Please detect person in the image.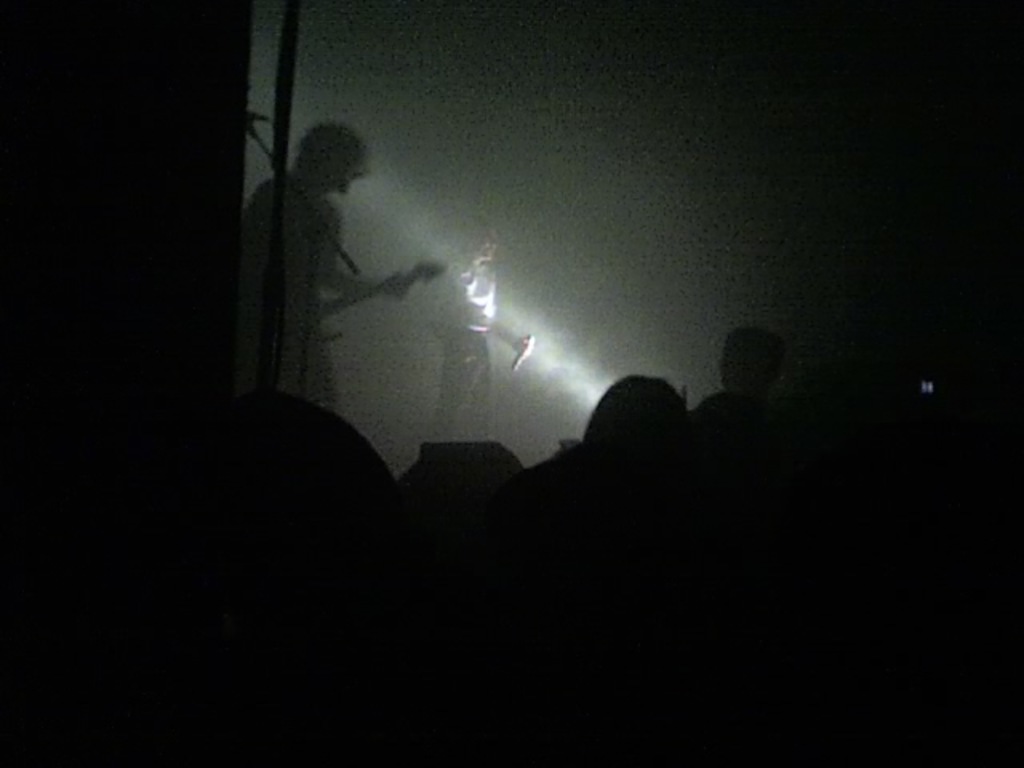
[246,98,389,462].
